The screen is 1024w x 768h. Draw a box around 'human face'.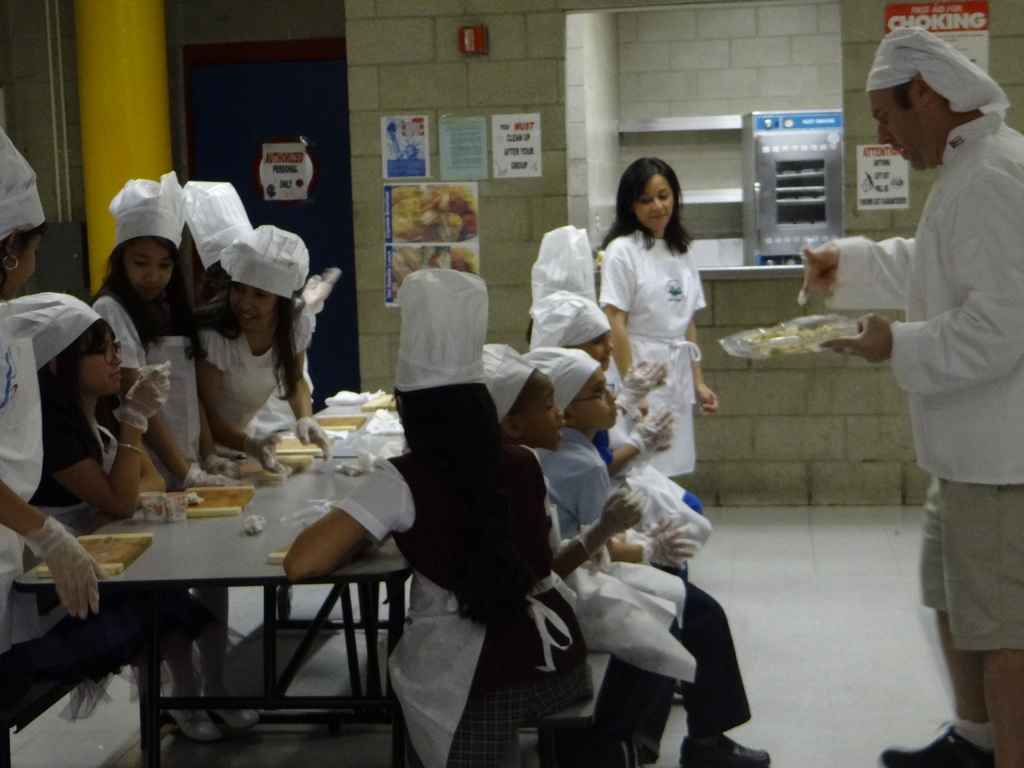
region(868, 93, 925, 173).
